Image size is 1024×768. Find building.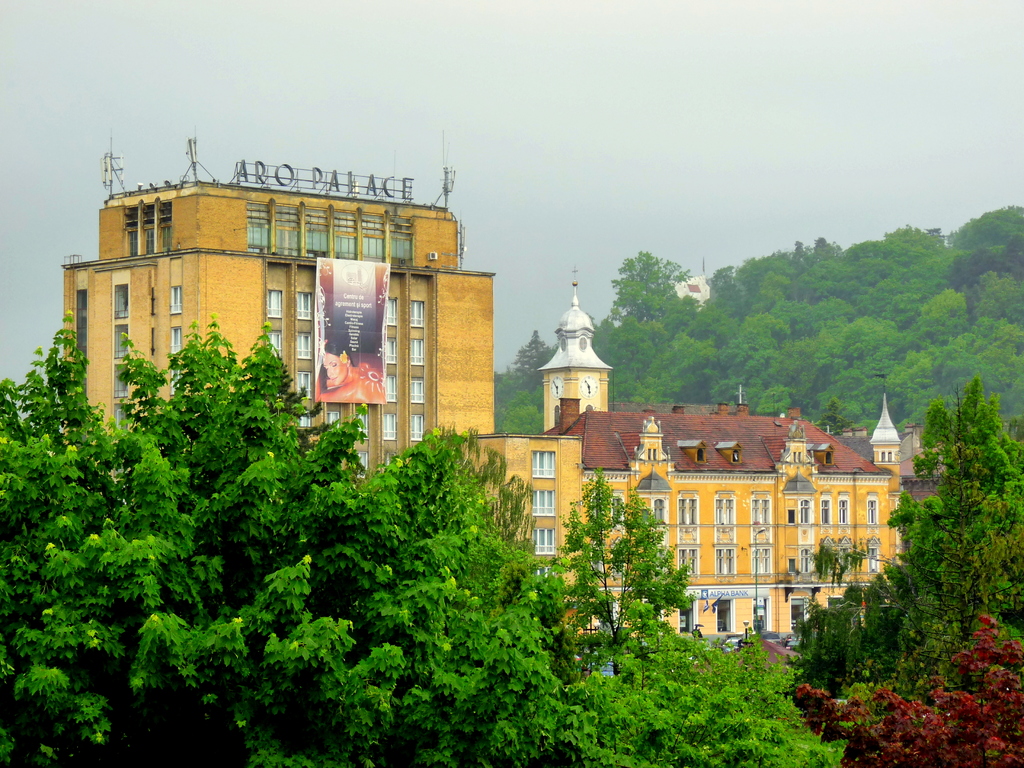
[x1=61, y1=140, x2=950, y2=651].
